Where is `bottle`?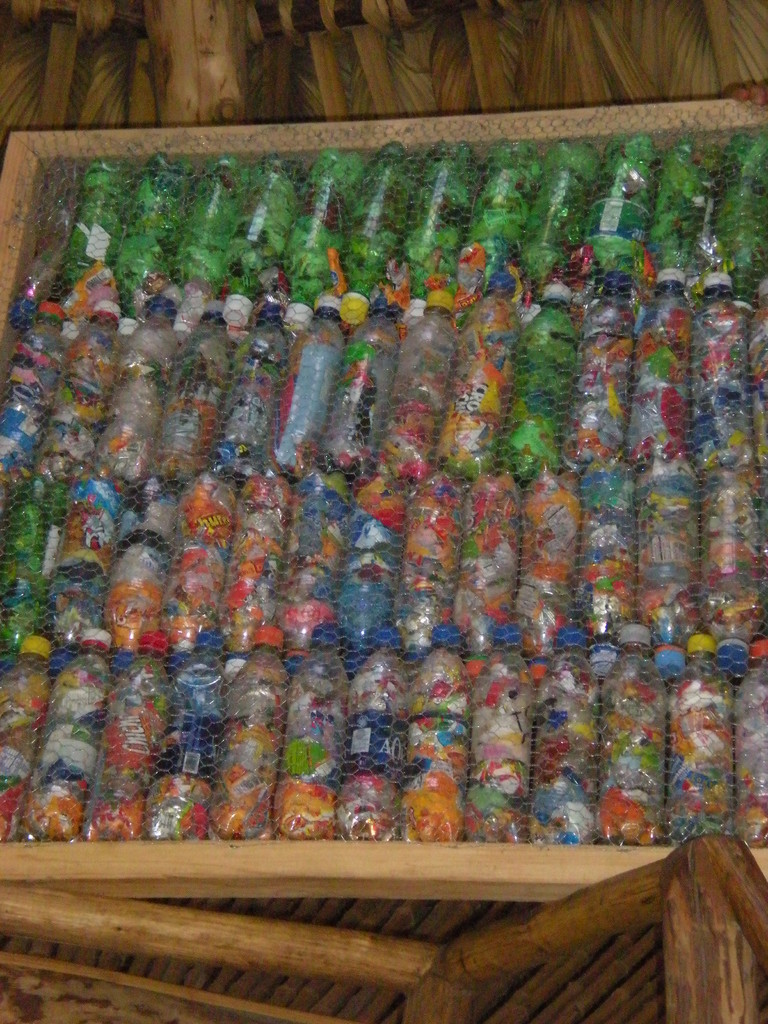
{"x1": 492, "y1": 280, "x2": 584, "y2": 476}.
